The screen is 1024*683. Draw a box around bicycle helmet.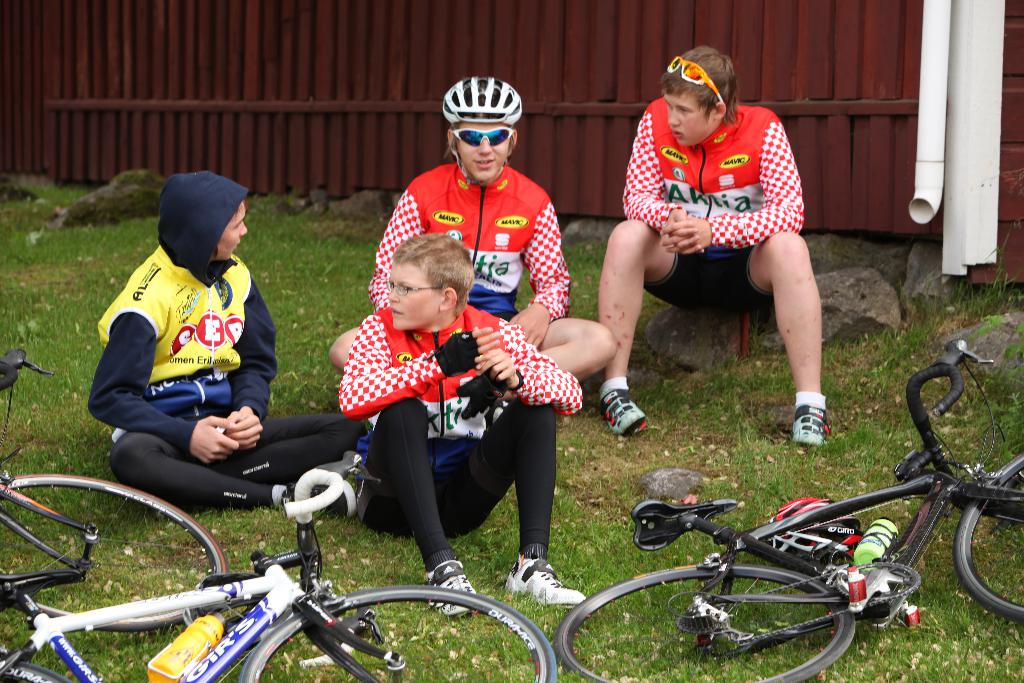
left=778, top=498, right=858, bottom=550.
